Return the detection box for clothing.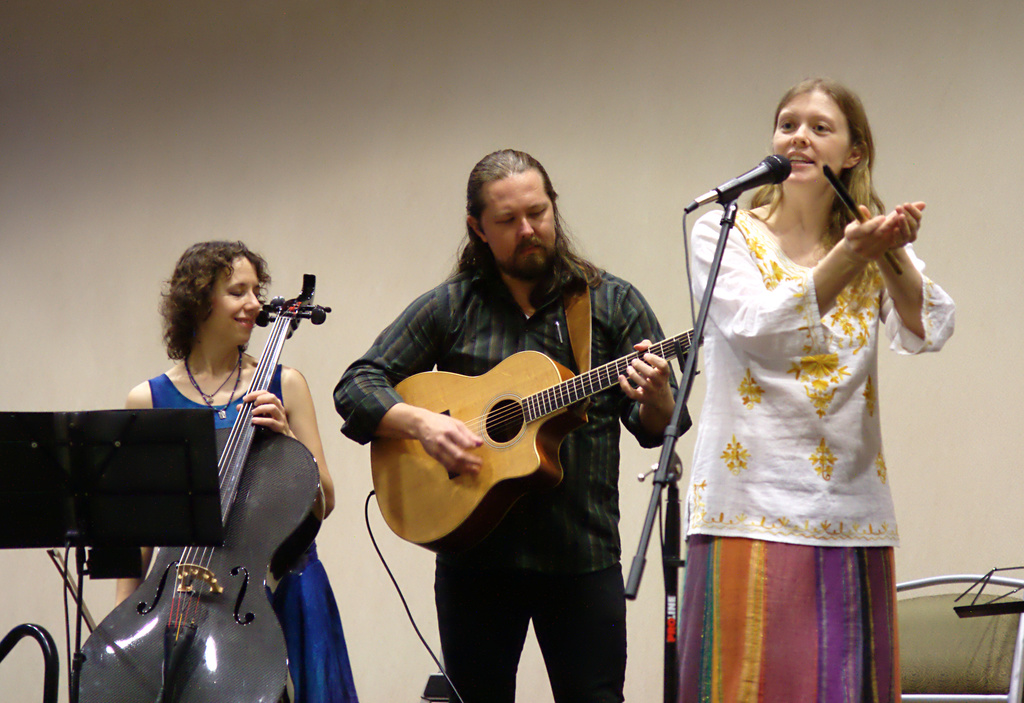
Rect(320, 241, 698, 702).
